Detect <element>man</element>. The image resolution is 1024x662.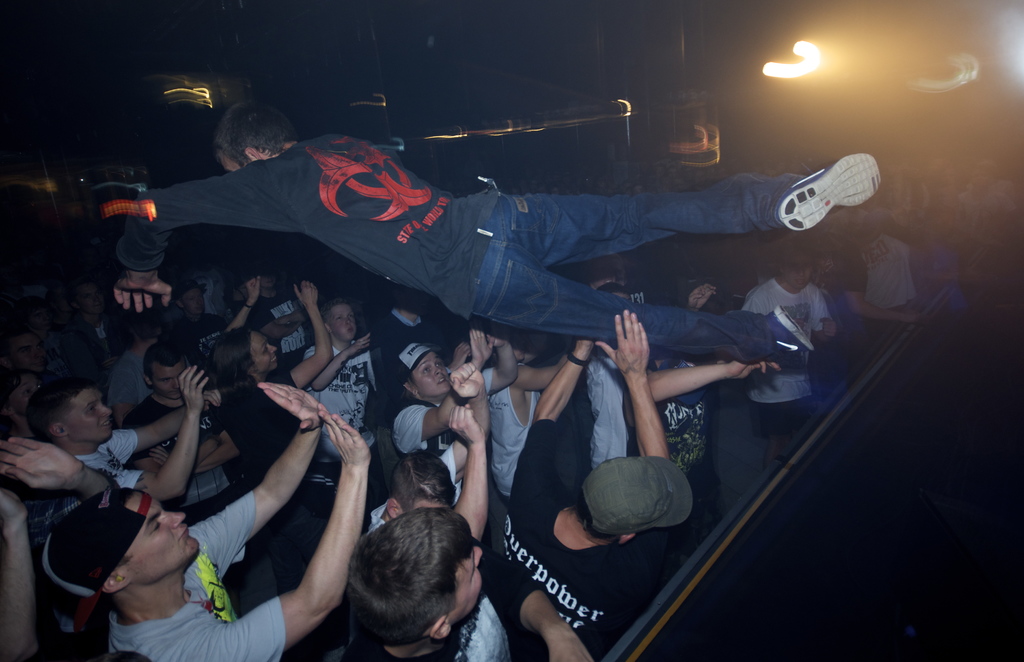
box(732, 228, 834, 455).
